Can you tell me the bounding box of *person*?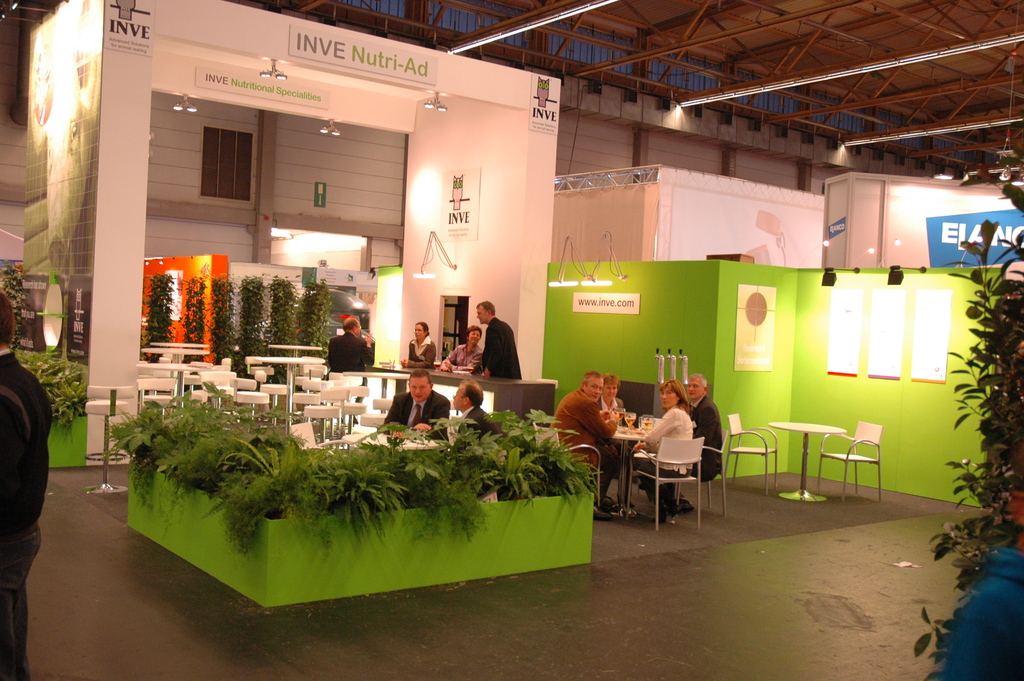
449, 373, 497, 446.
